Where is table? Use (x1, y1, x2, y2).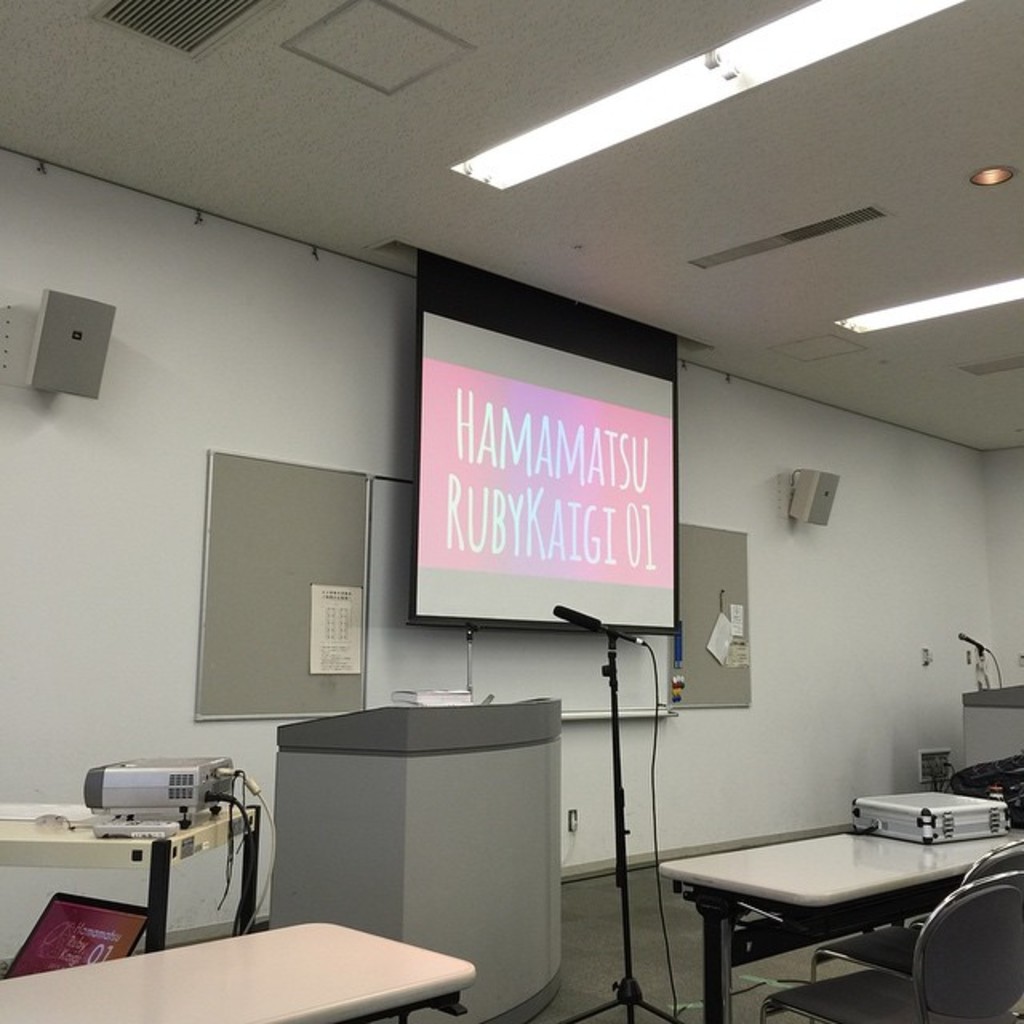
(0, 808, 256, 949).
